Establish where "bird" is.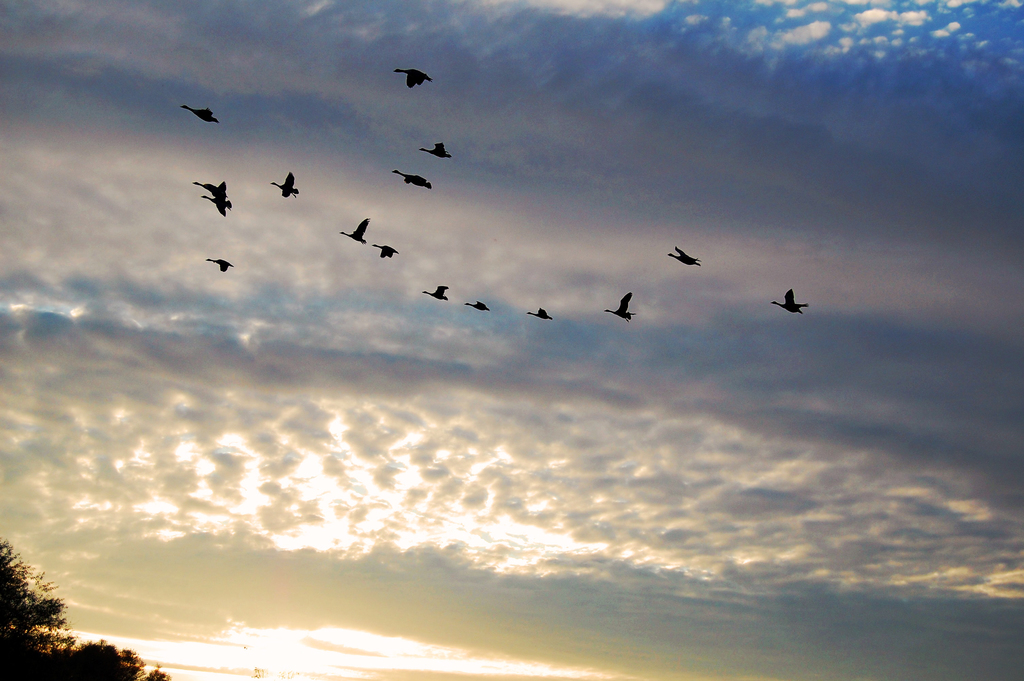
Established at box(390, 168, 434, 193).
